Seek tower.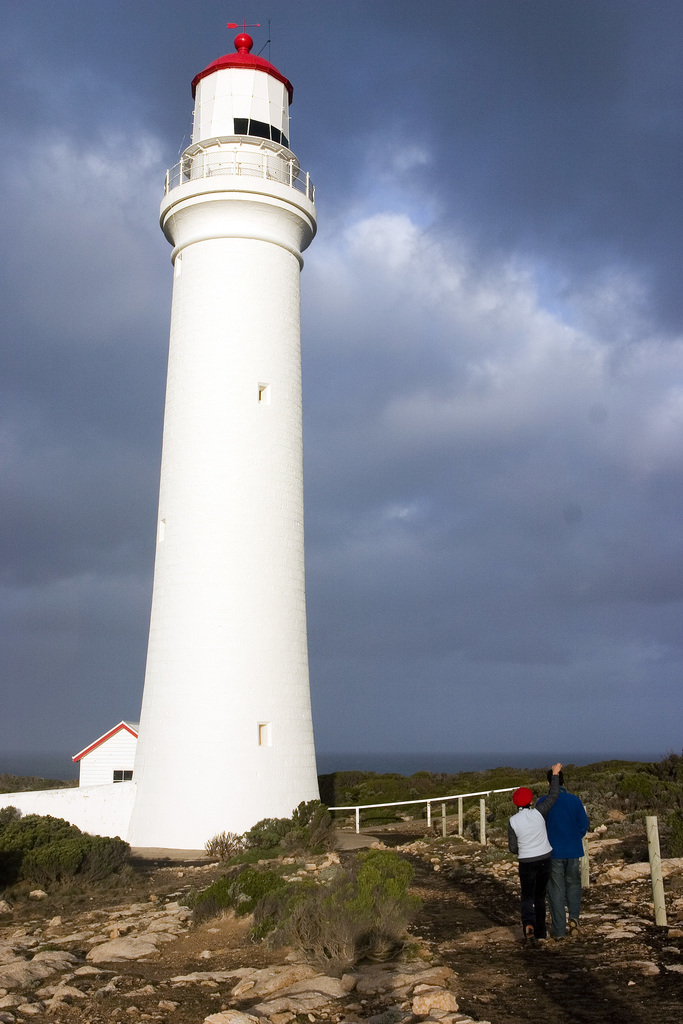
{"left": 149, "top": 0, "right": 333, "bottom": 892}.
